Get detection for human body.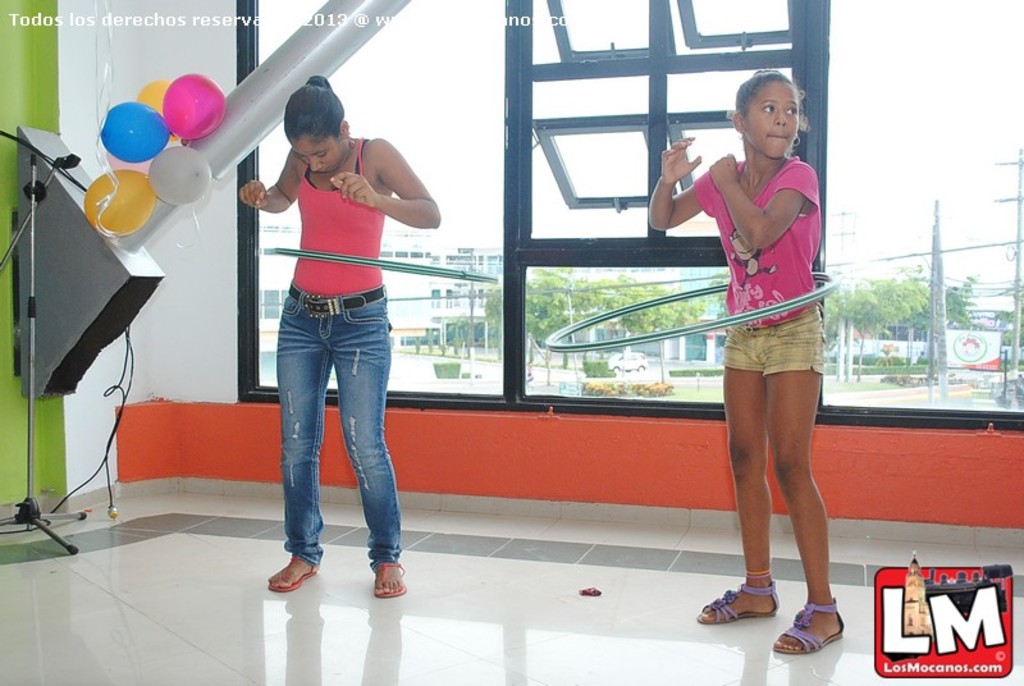
Detection: crop(236, 76, 448, 603).
